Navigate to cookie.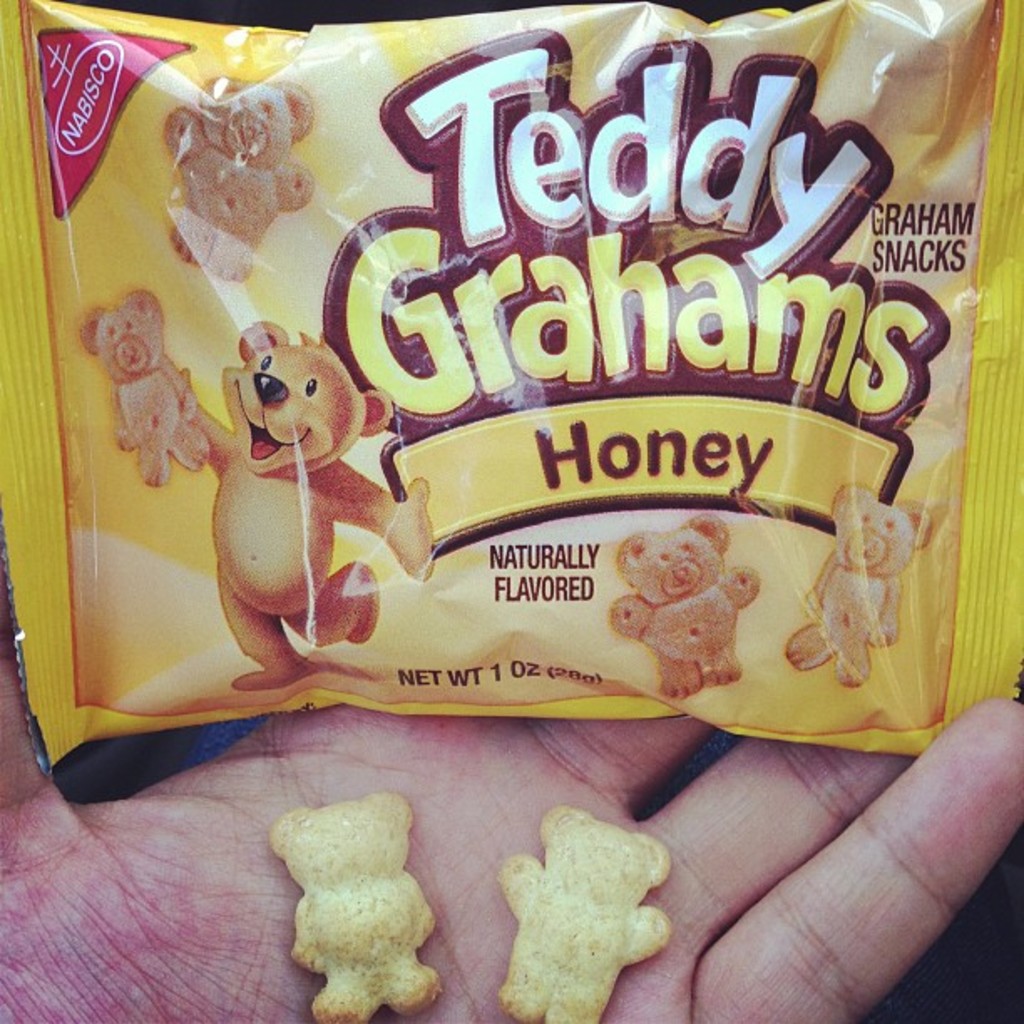
Navigation target: 494/806/673/1022.
